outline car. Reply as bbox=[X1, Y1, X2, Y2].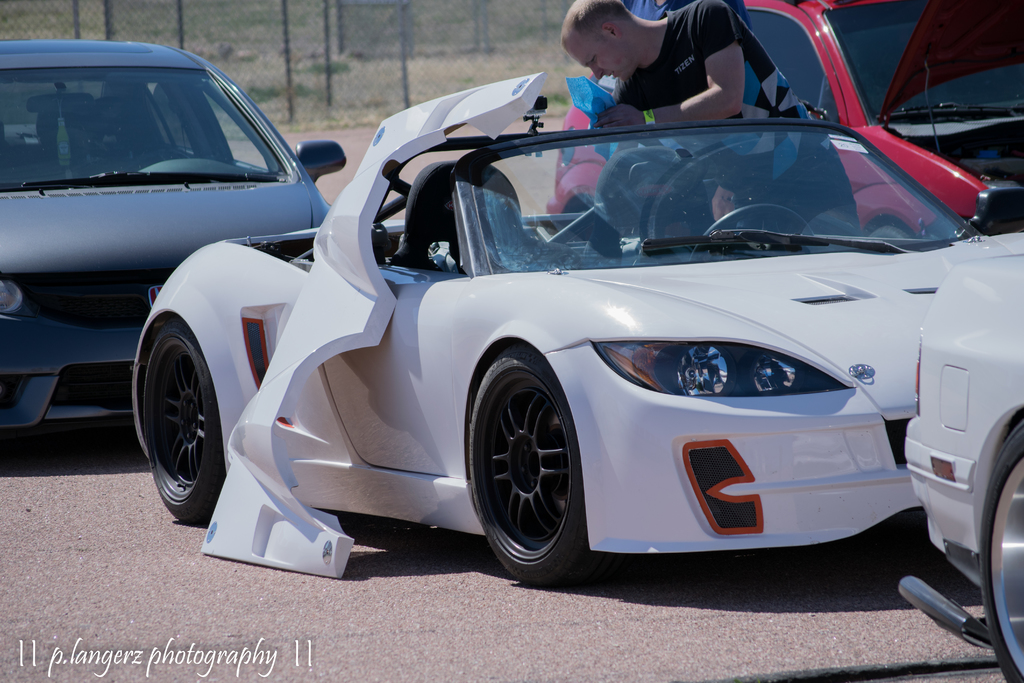
bbox=[900, 245, 1023, 682].
